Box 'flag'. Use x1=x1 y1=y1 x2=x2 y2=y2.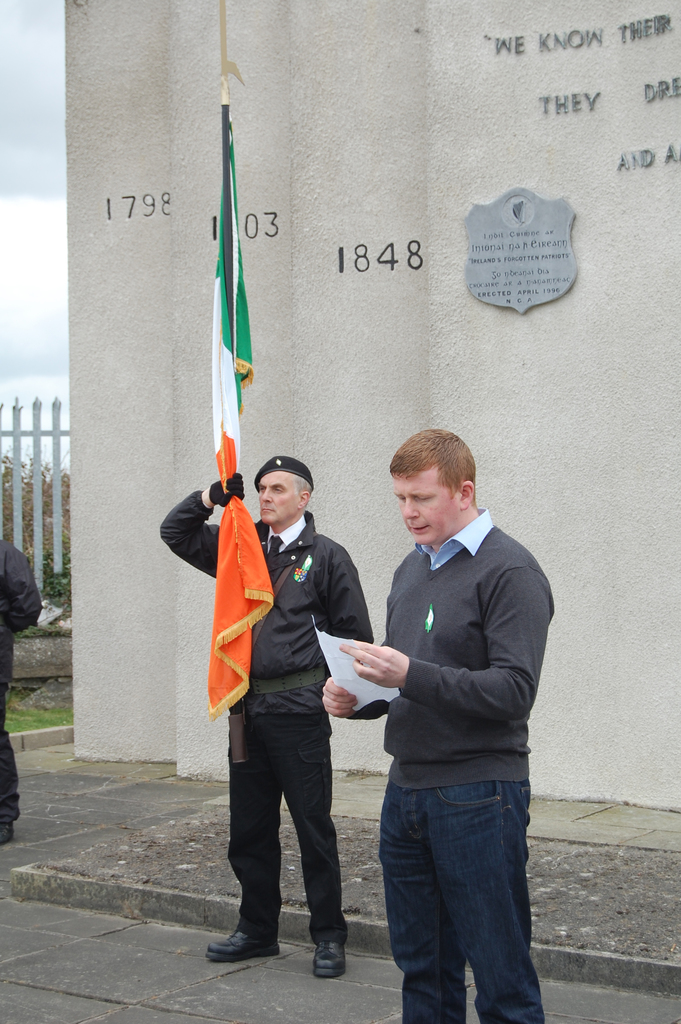
x1=210 y1=120 x2=278 y2=718.
